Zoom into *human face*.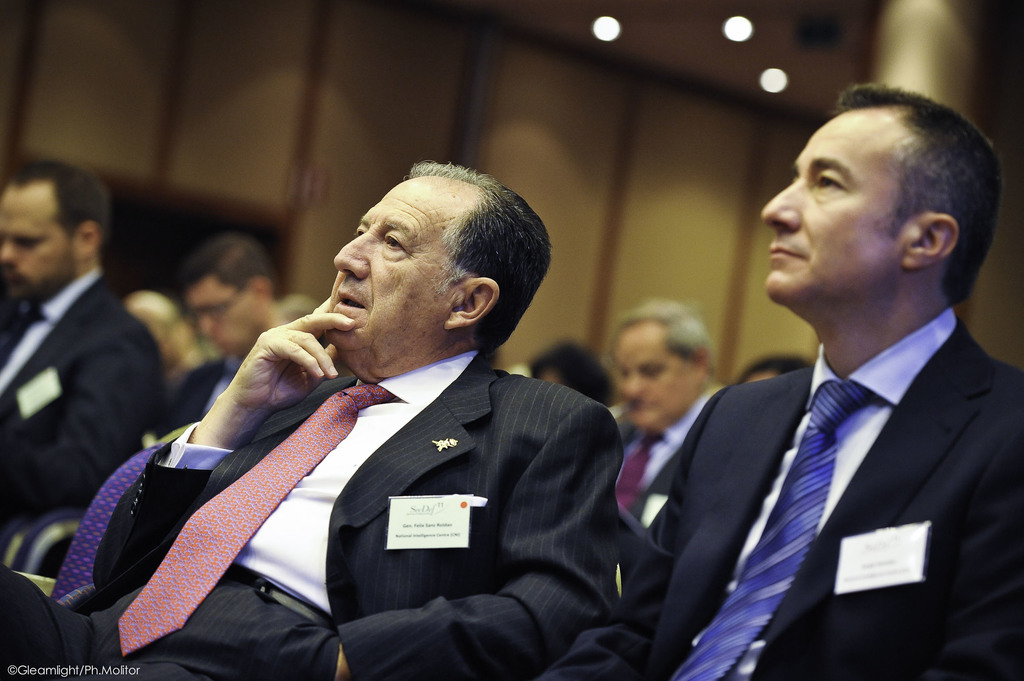
Zoom target: x1=325, y1=173, x2=450, y2=349.
